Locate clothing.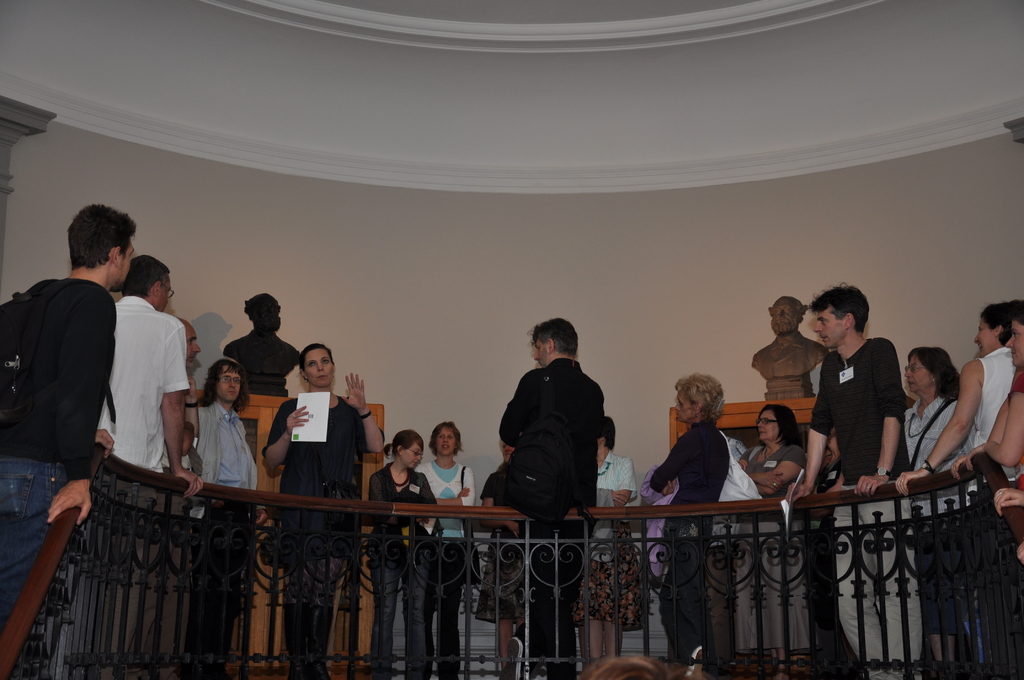
Bounding box: box=[807, 335, 915, 679].
